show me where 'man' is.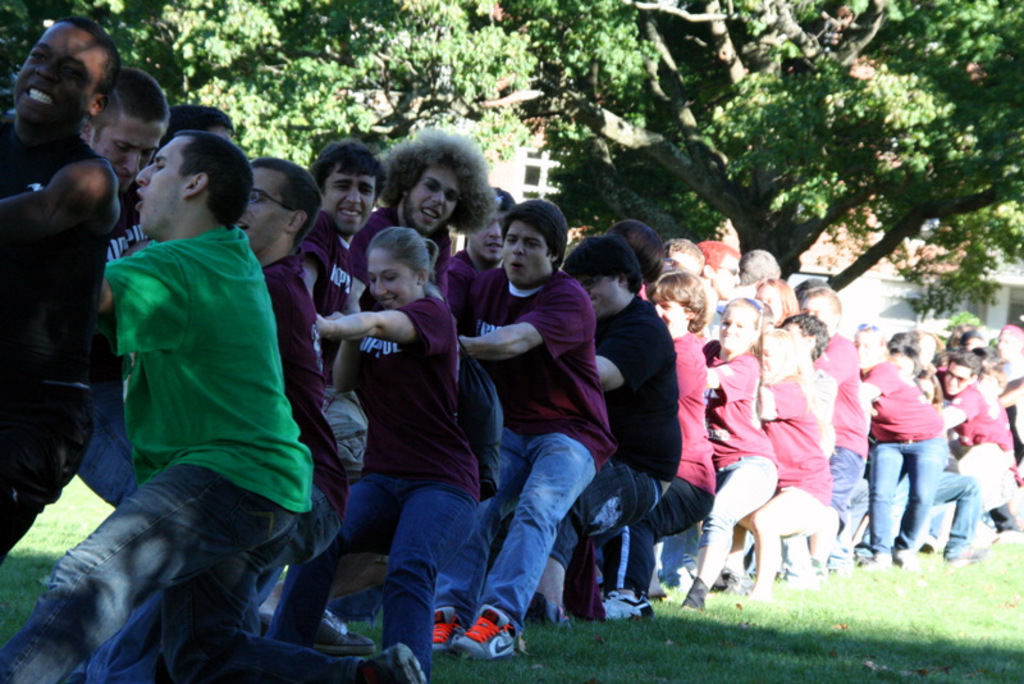
'man' is at Rect(169, 163, 428, 683).
